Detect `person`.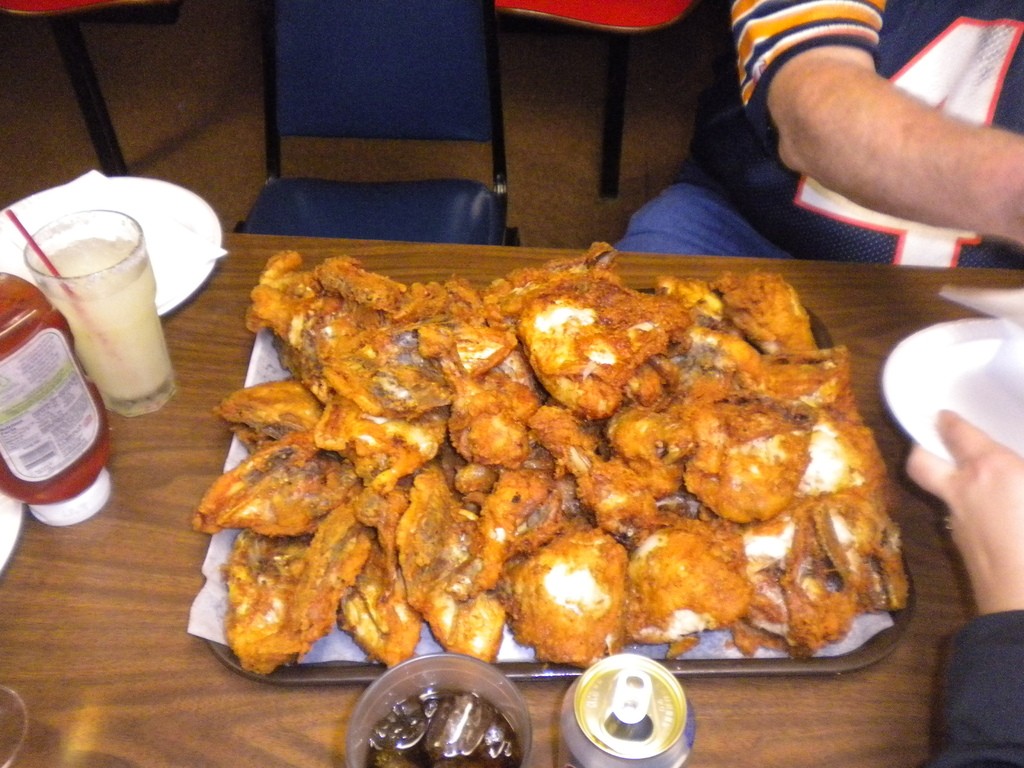
Detected at detection(621, 0, 1023, 266).
